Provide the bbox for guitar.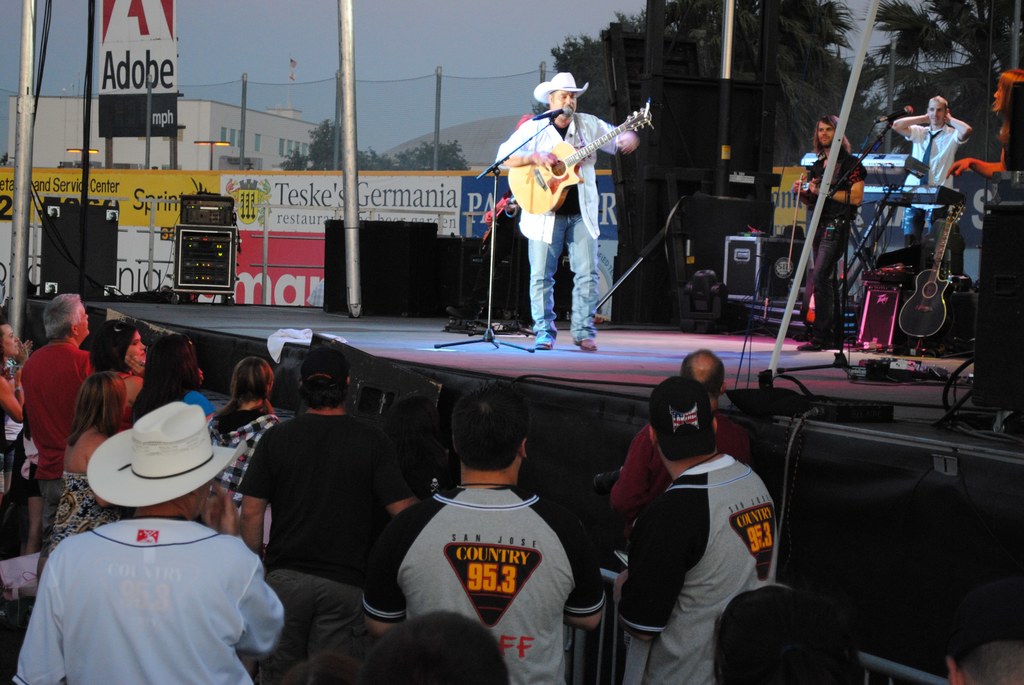
crop(504, 99, 650, 213).
